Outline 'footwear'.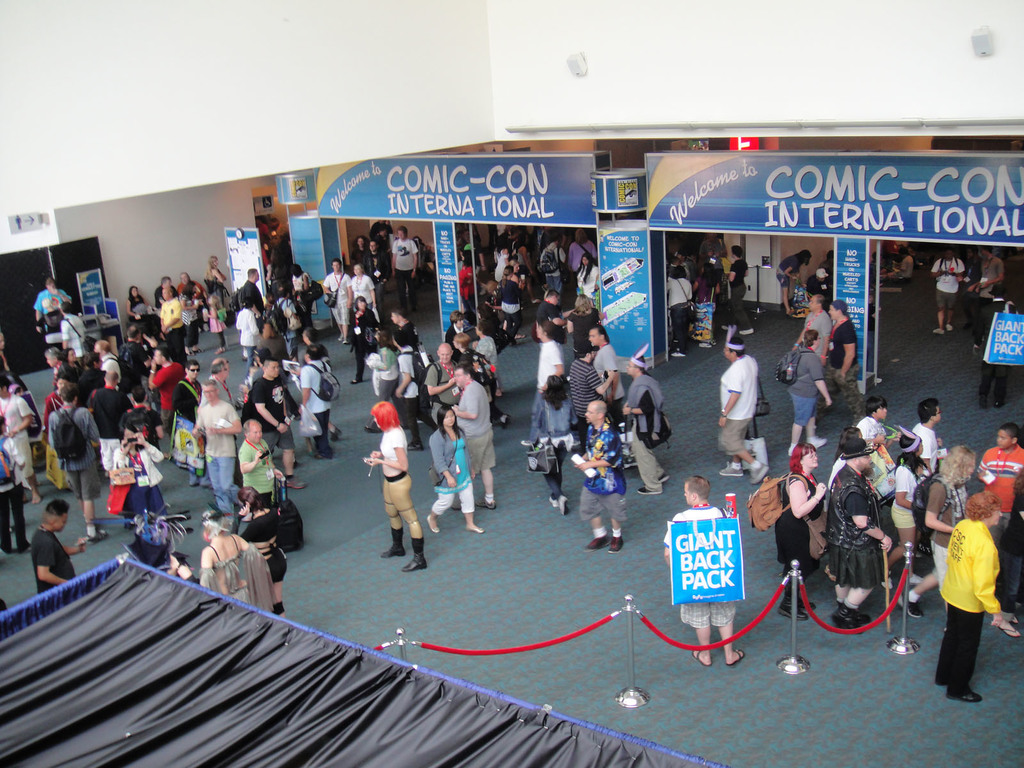
Outline: (left=550, top=497, right=561, bottom=506).
